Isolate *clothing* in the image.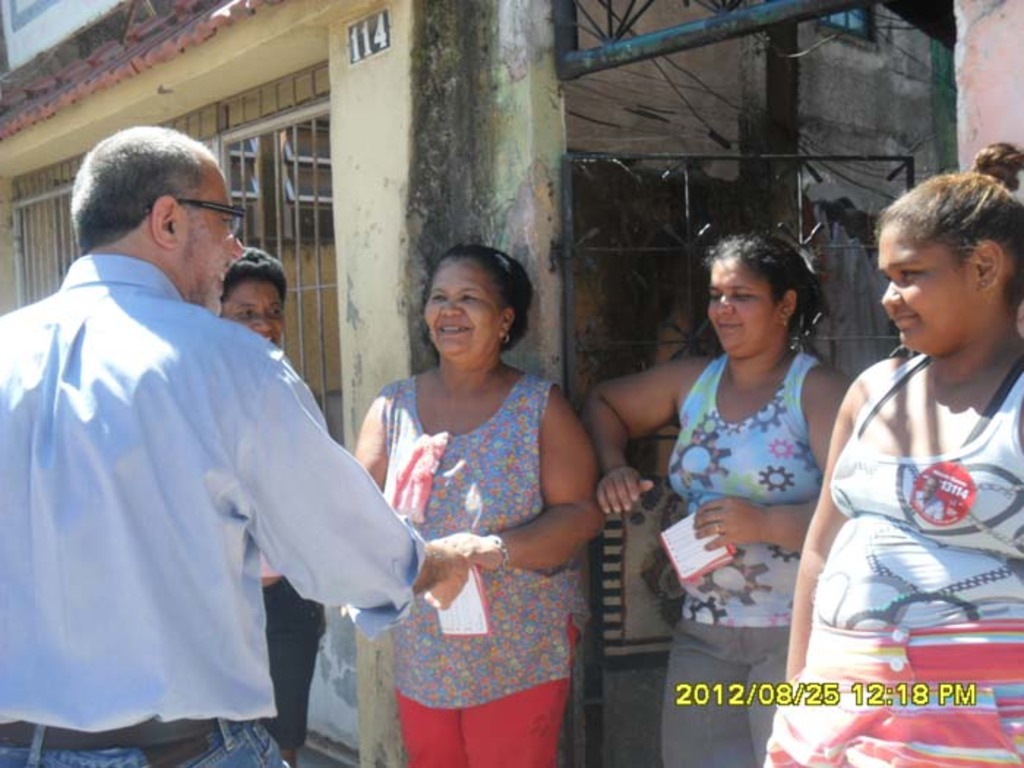
Isolated region: BBox(32, 217, 374, 767).
